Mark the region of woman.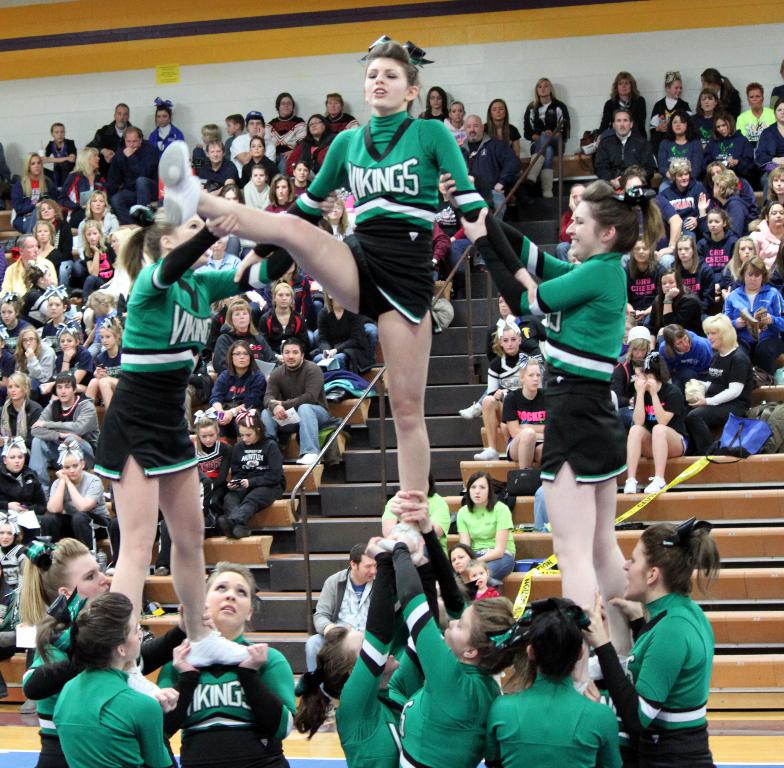
Region: 378/529/545/767.
